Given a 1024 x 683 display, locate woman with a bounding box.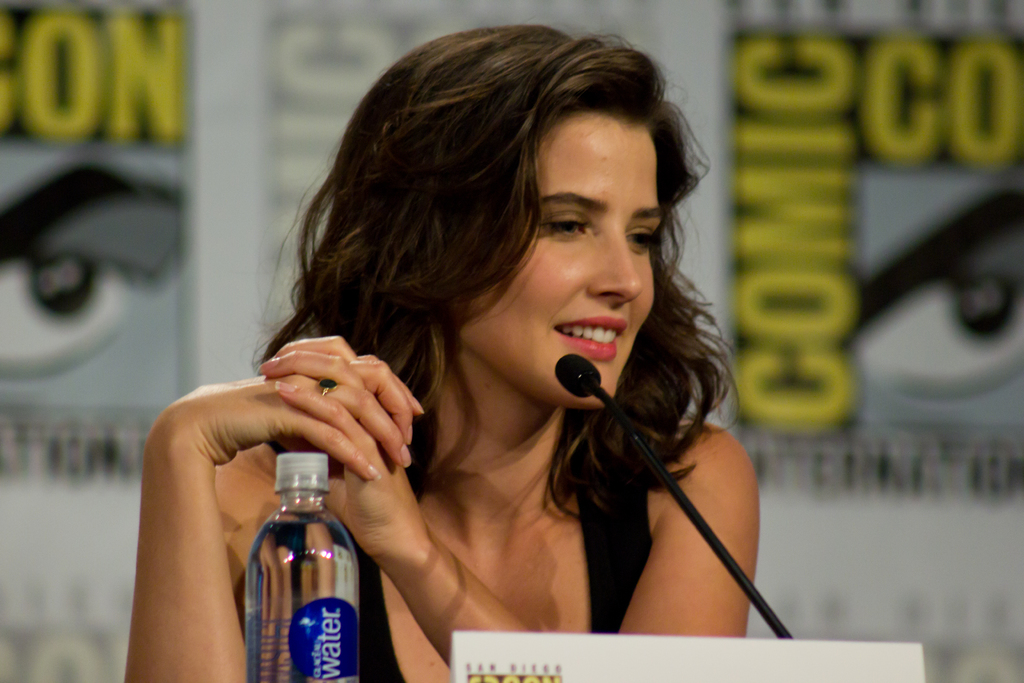
Located: locate(169, 45, 800, 670).
